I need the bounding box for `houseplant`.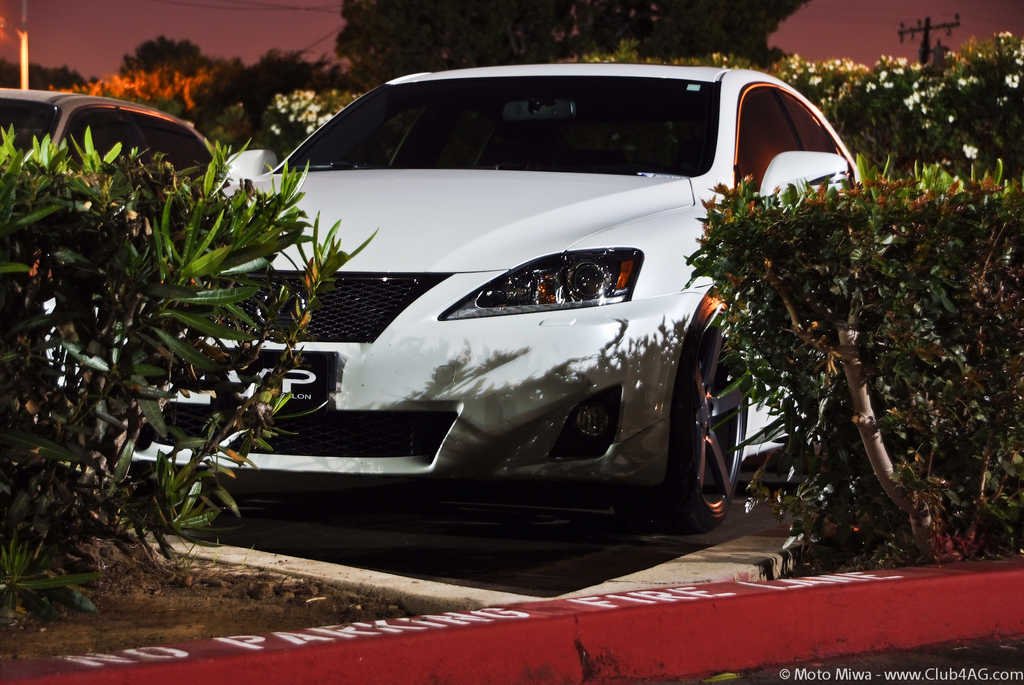
Here it is: 699:100:1005:611.
